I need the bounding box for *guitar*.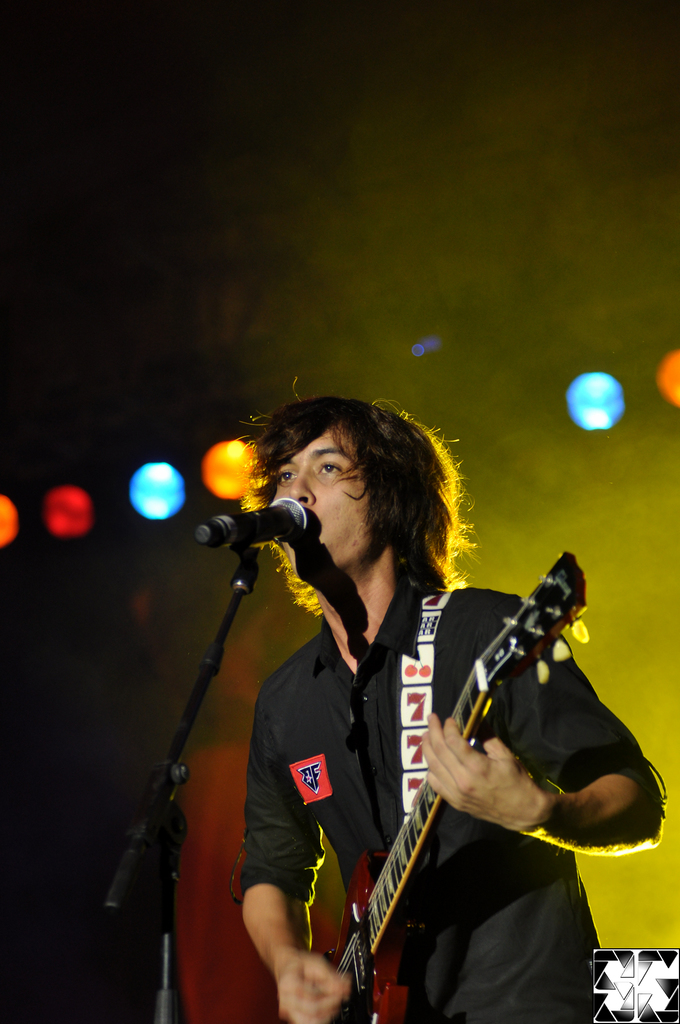
Here it is: [x1=321, y1=548, x2=590, y2=1021].
